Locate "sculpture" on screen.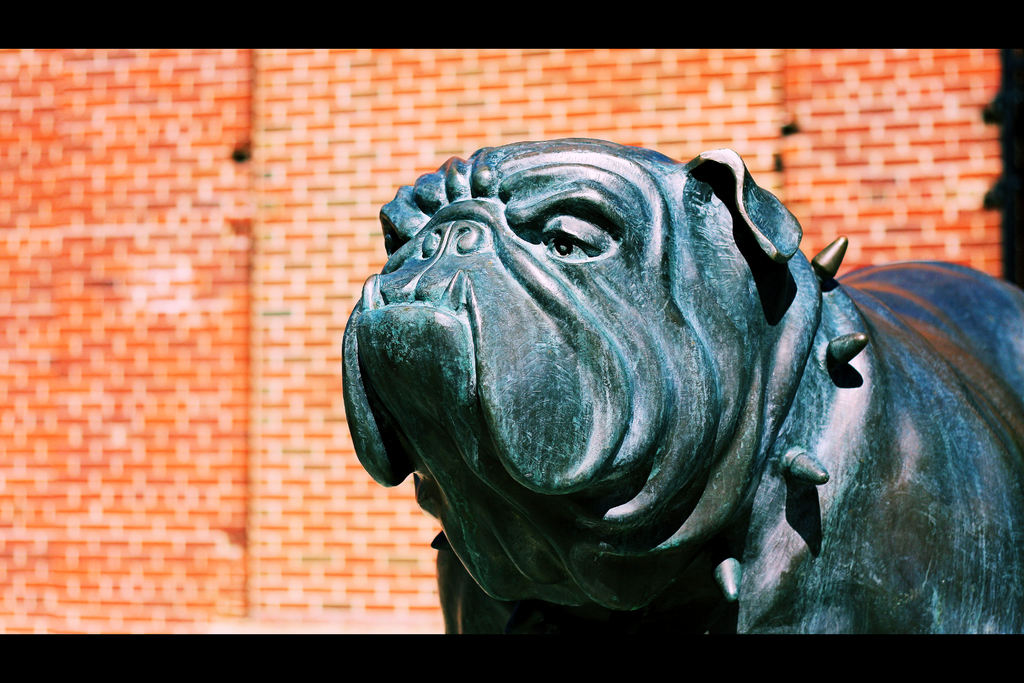
On screen at 340 132 1023 638.
